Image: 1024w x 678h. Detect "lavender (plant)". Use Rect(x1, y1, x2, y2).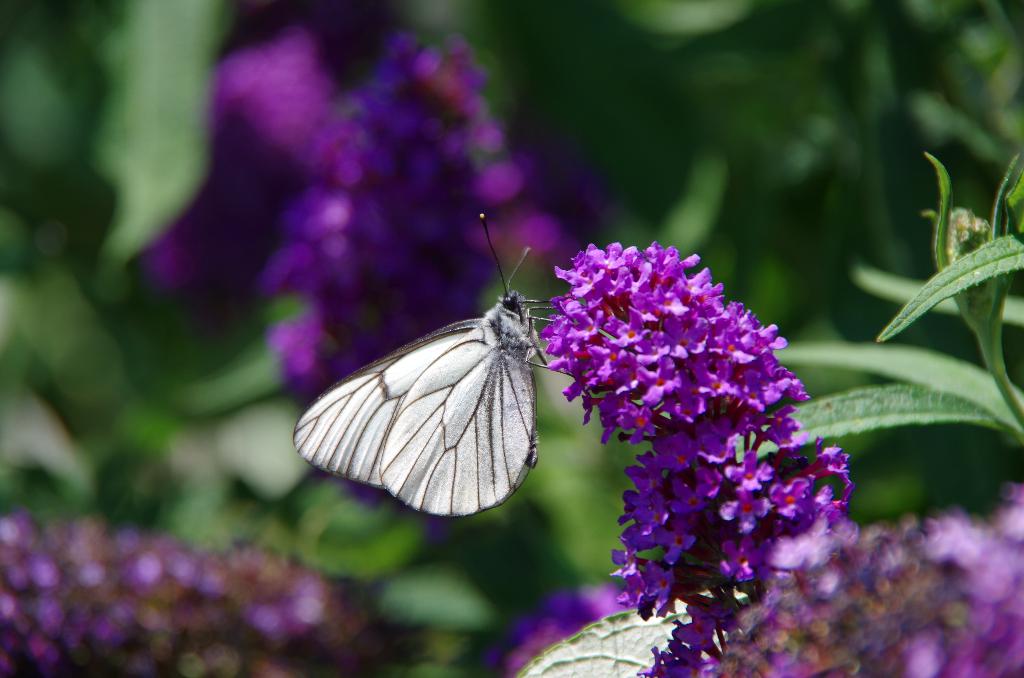
Rect(131, 26, 352, 385).
